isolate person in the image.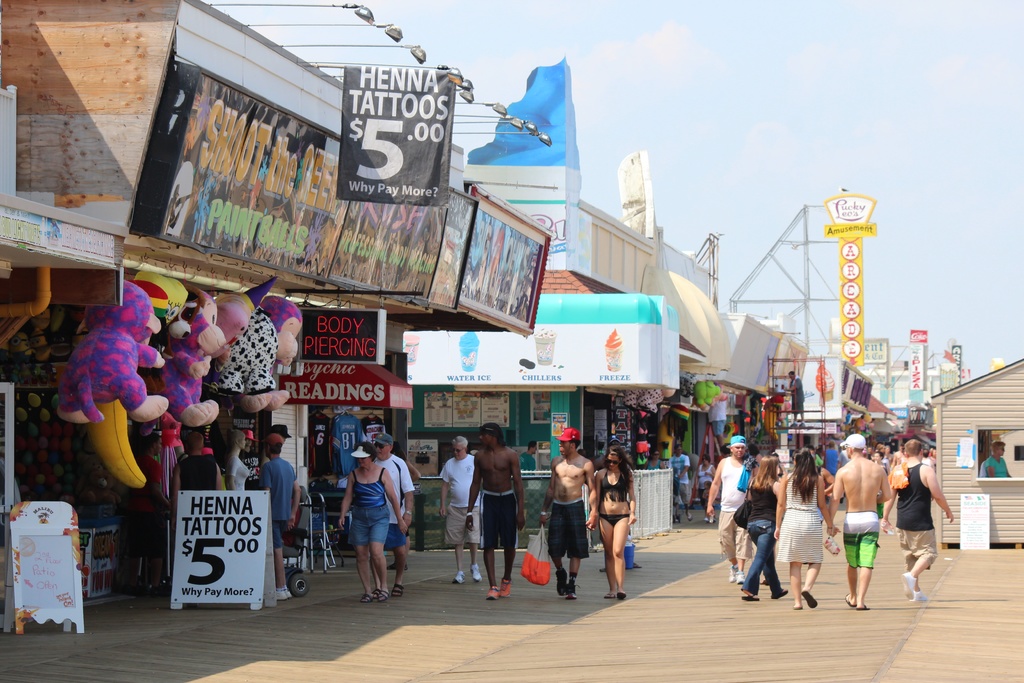
Isolated region: (x1=435, y1=436, x2=504, y2=582).
